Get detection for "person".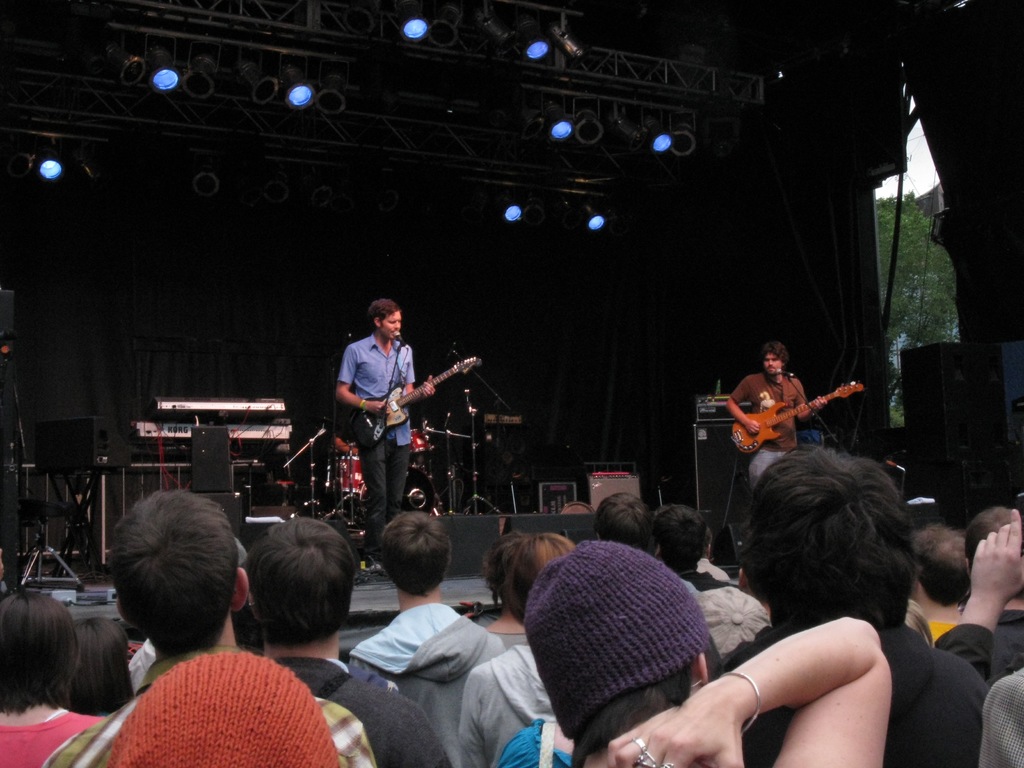
Detection: BBox(57, 613, 146, 716).
